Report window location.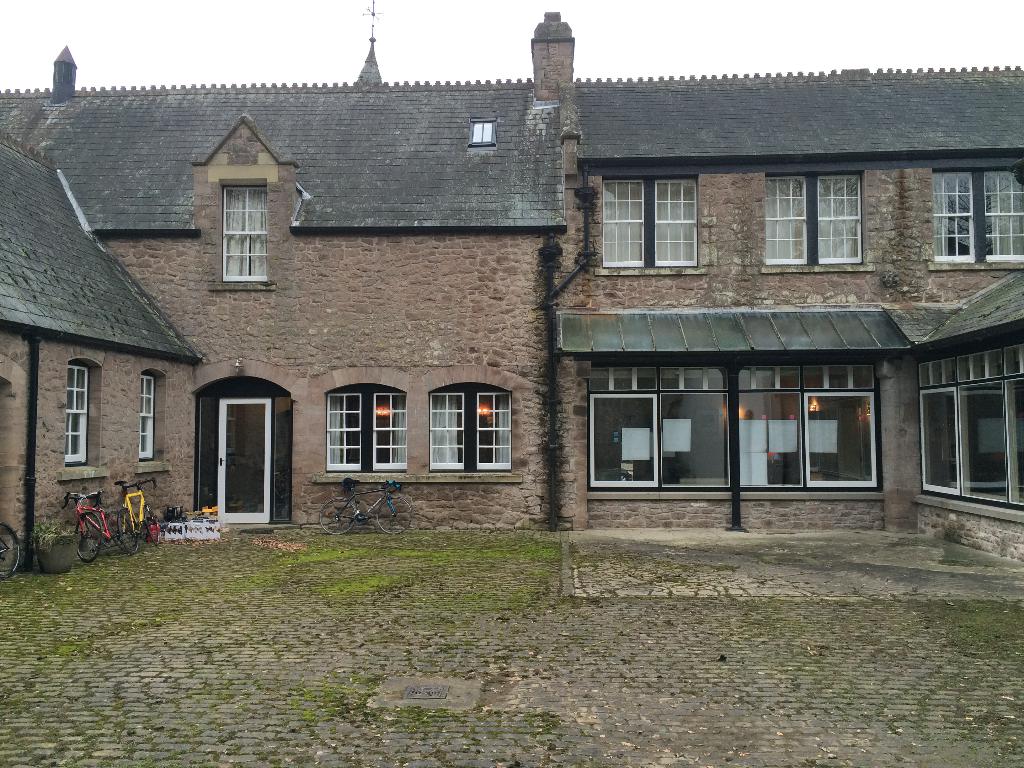
Report: 768,173,859,266.
